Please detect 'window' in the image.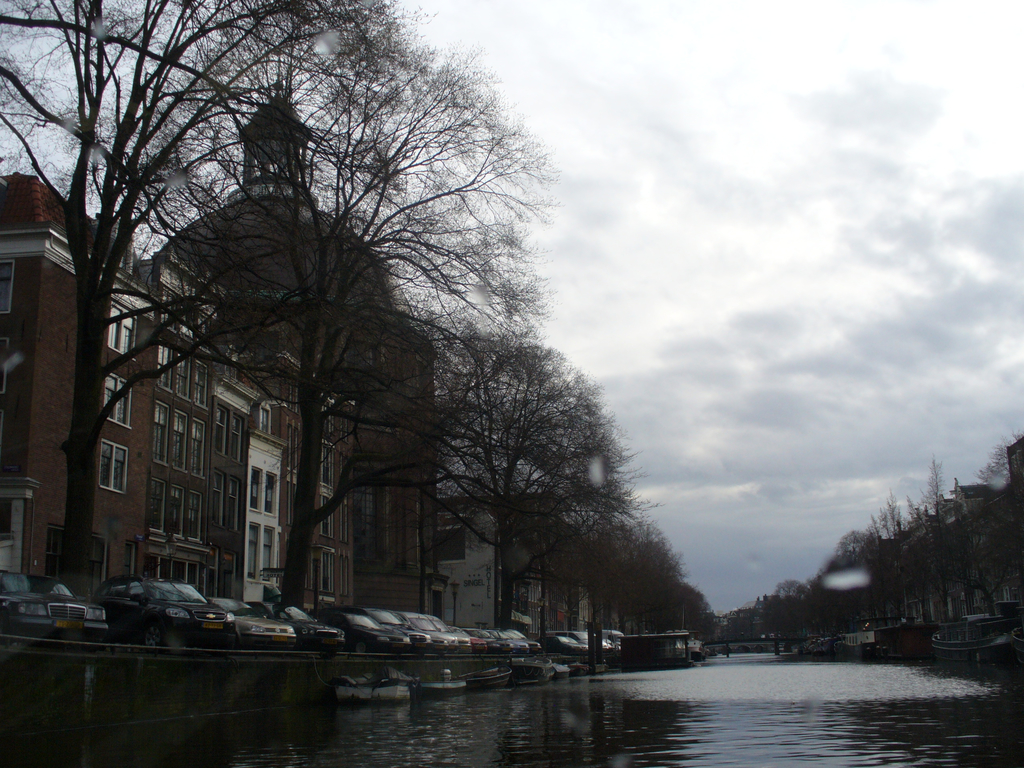
175, 360, 189, 392.
